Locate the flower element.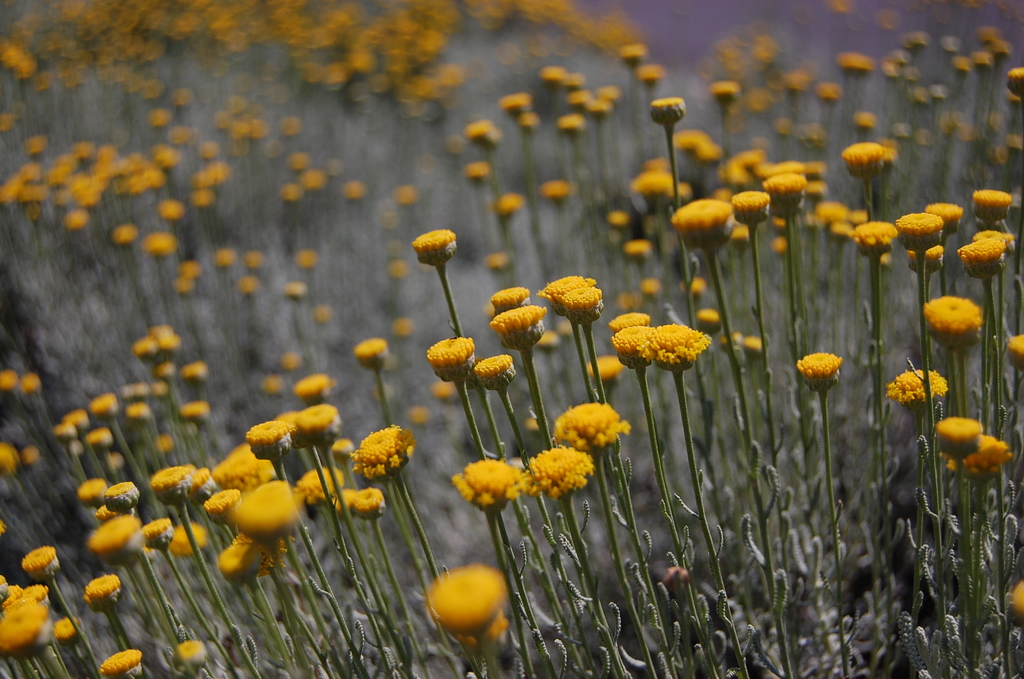
Element bbox: detection(617, 44, 646, 64).
